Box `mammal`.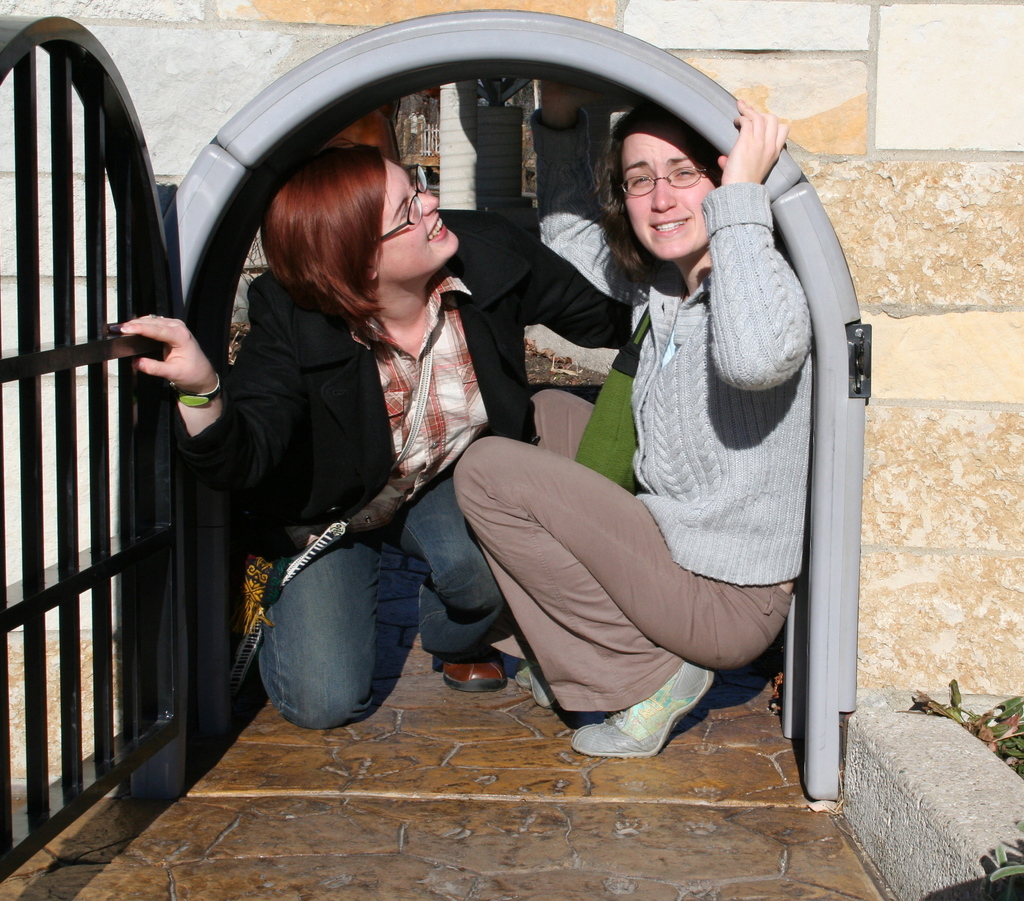
119 143 634 738.
